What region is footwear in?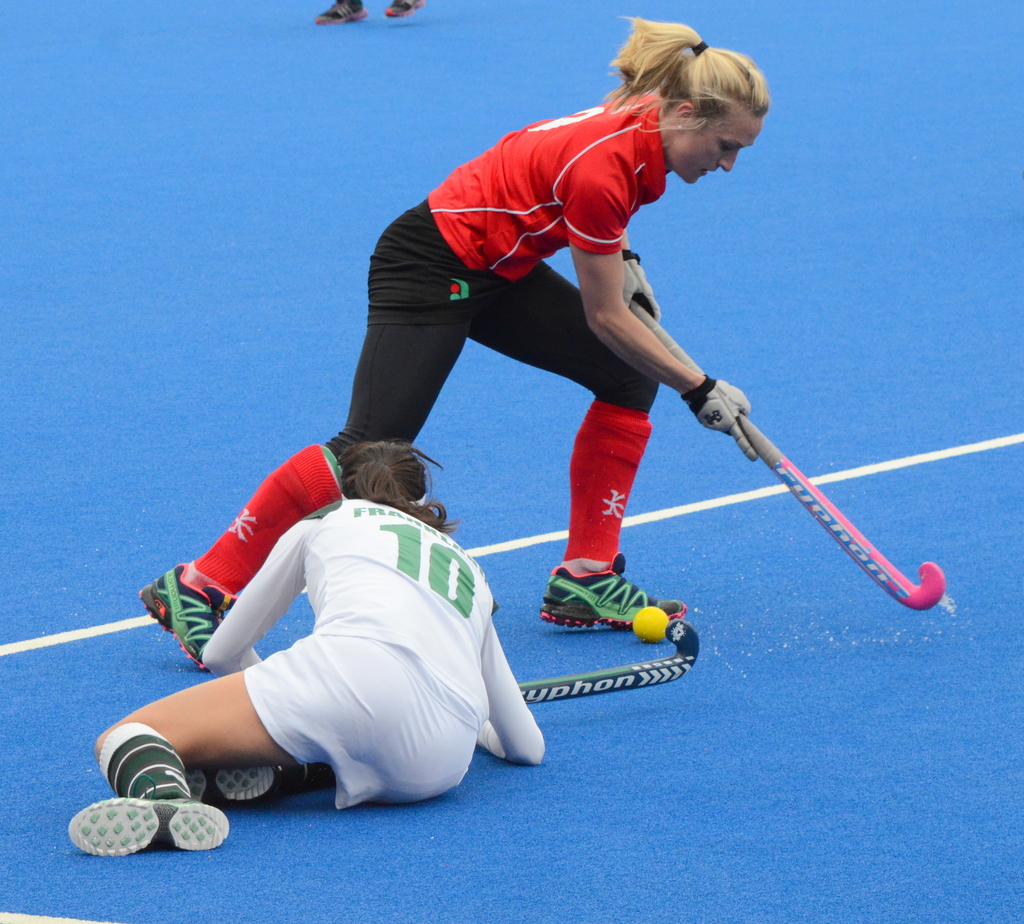
(x1=312, y1=0, x2=369, y2=22).
